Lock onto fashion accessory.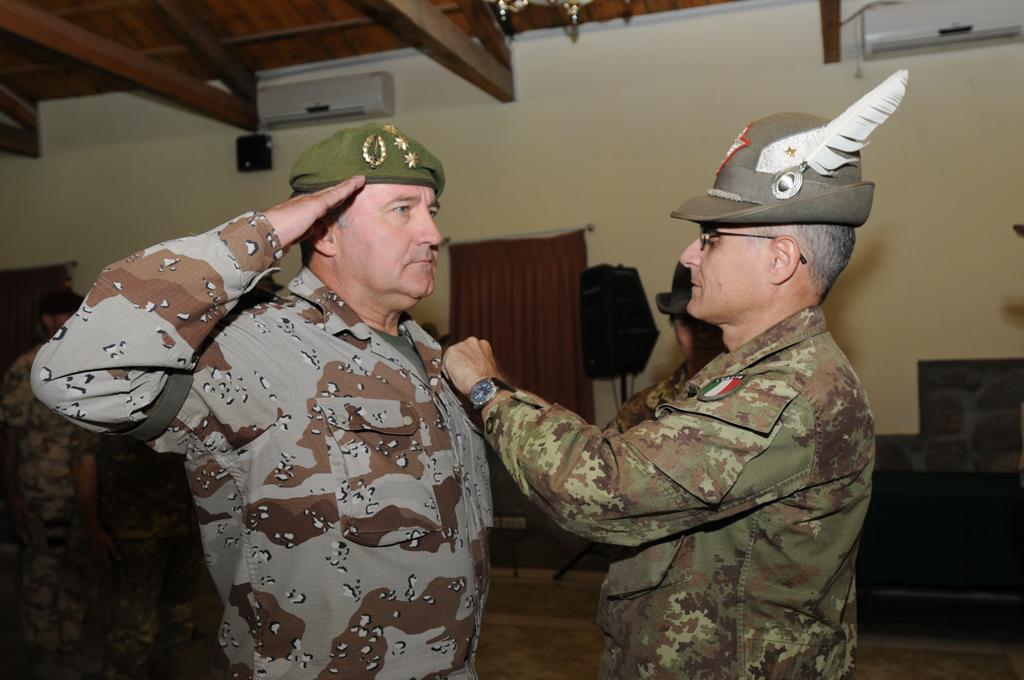
Locked: Rect(464, 375, 517, 430).
